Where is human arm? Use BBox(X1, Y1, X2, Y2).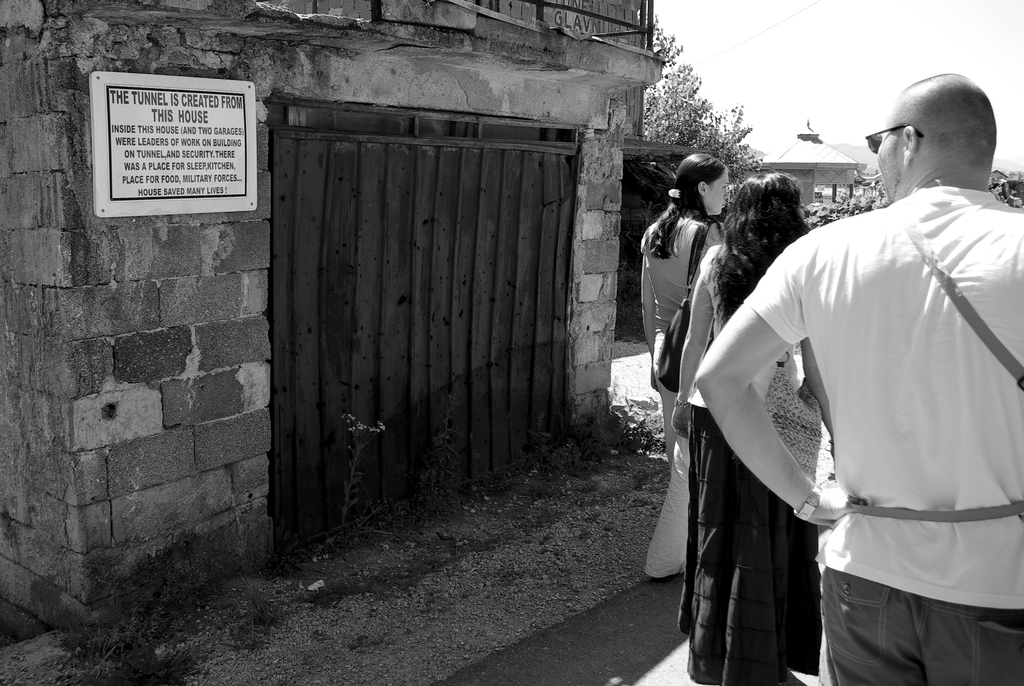
BBox(797, 341, 849, 466).
